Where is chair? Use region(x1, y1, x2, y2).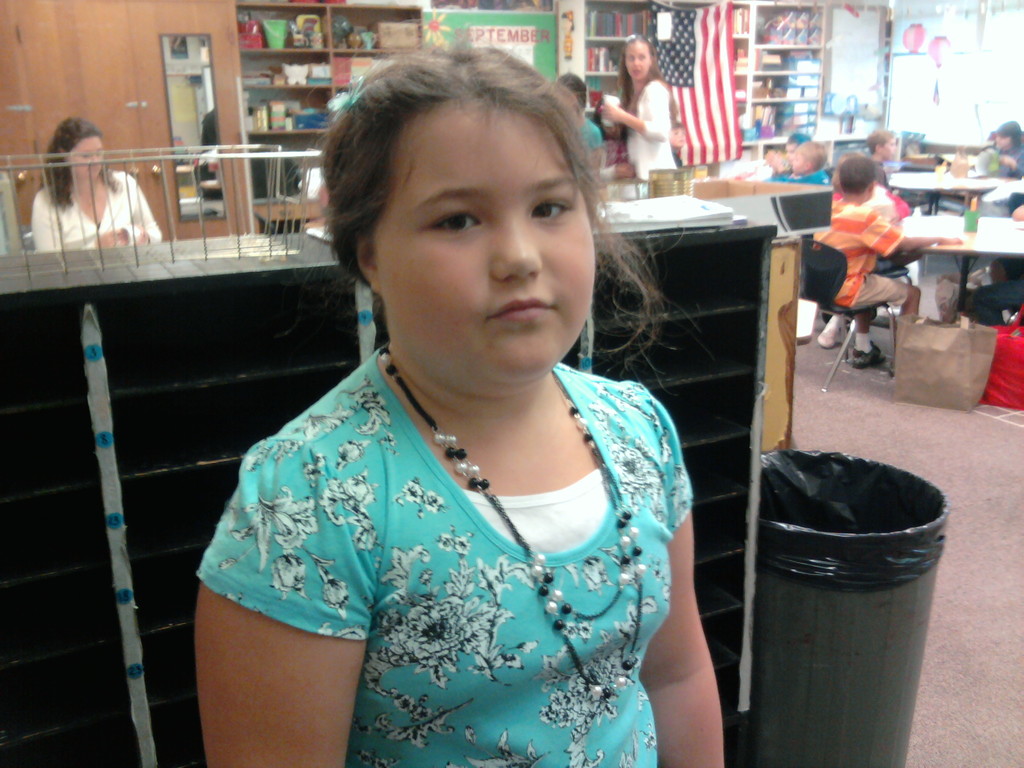
region(789, 232, 897, 393).
